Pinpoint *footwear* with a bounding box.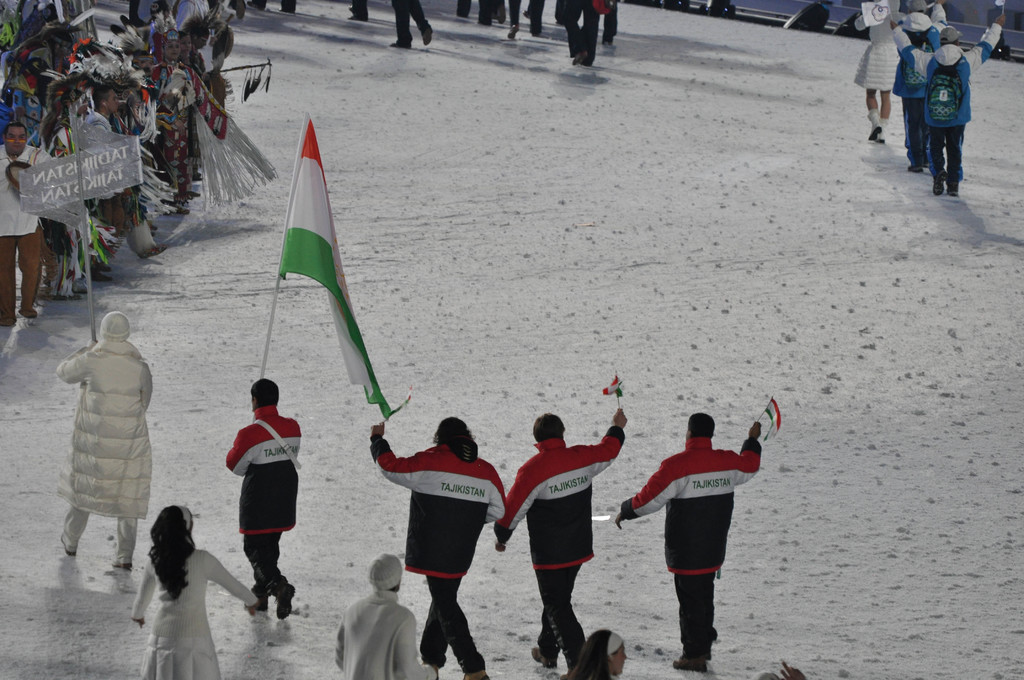
[345,2,355,13].
